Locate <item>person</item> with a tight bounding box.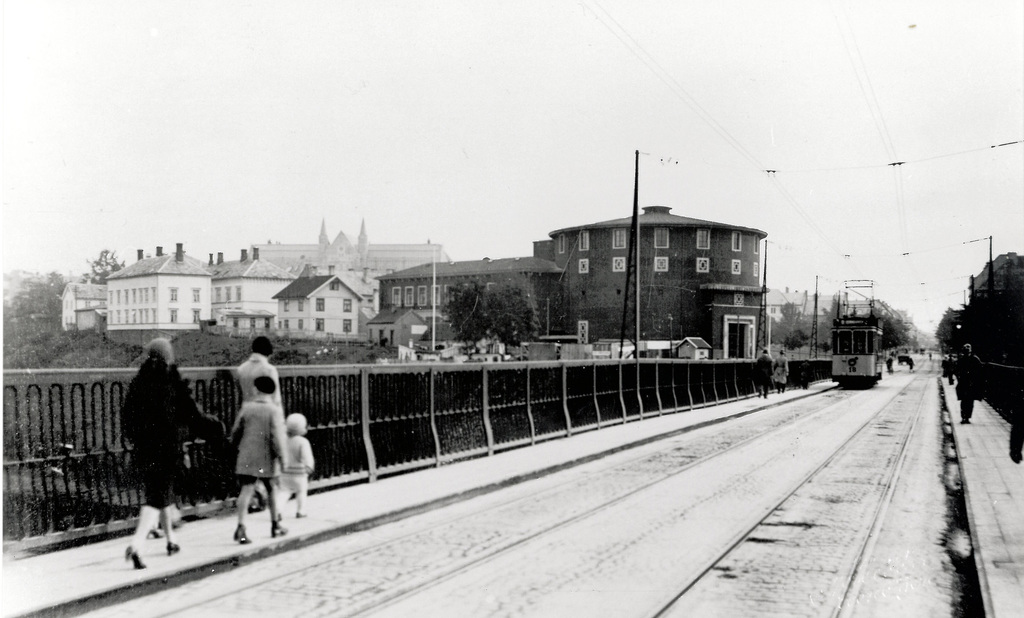
l=774, t=349, r=790, b=391.
